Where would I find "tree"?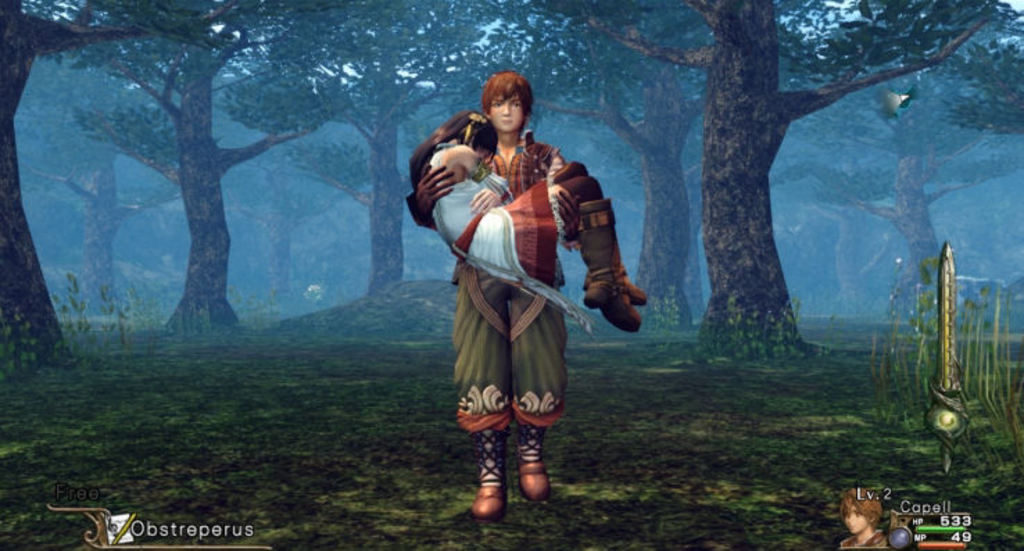
At crop(58, 94, 183, 321).
